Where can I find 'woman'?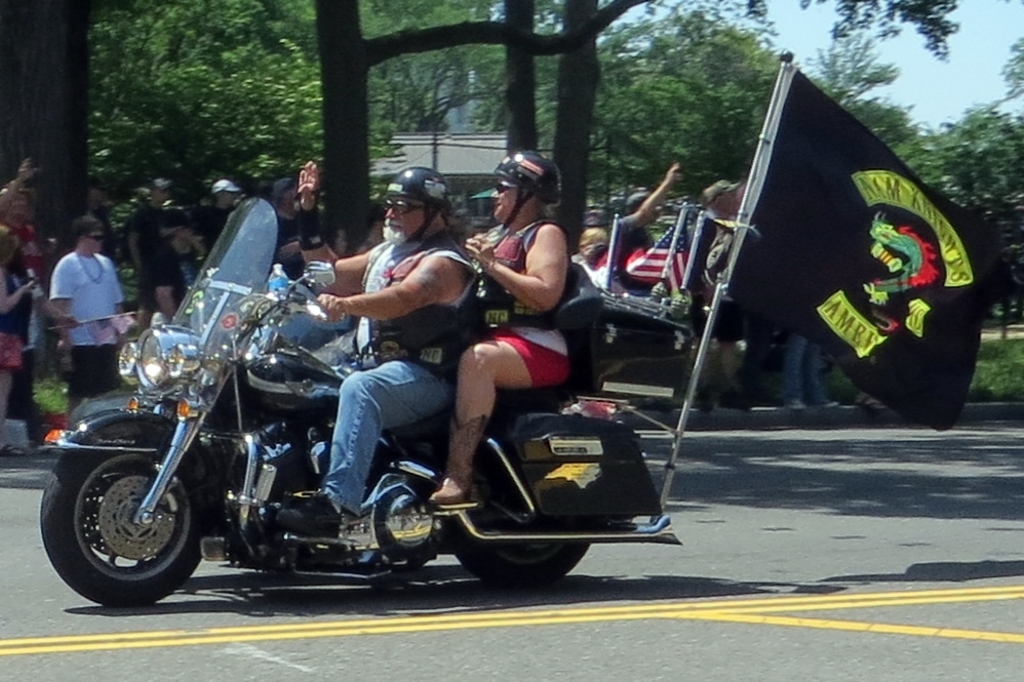
You can find it at {"x1": 421, "y1": 149, "x2": 572, "y2": 513}.
